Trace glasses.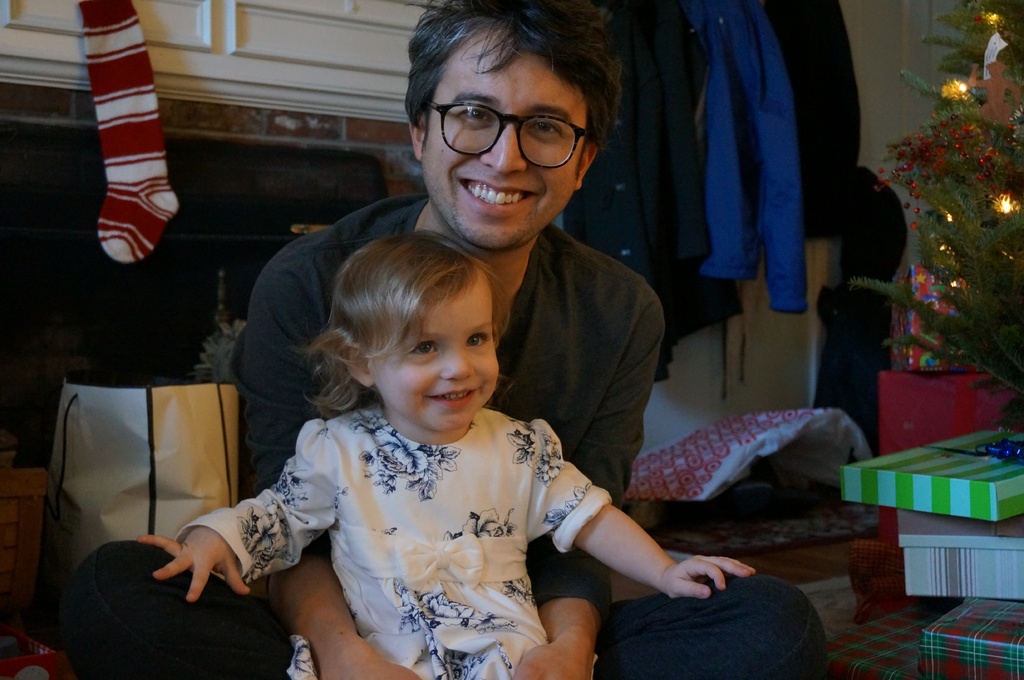
Traced to (x1=412, y1=86, x2=602, y2=157).
